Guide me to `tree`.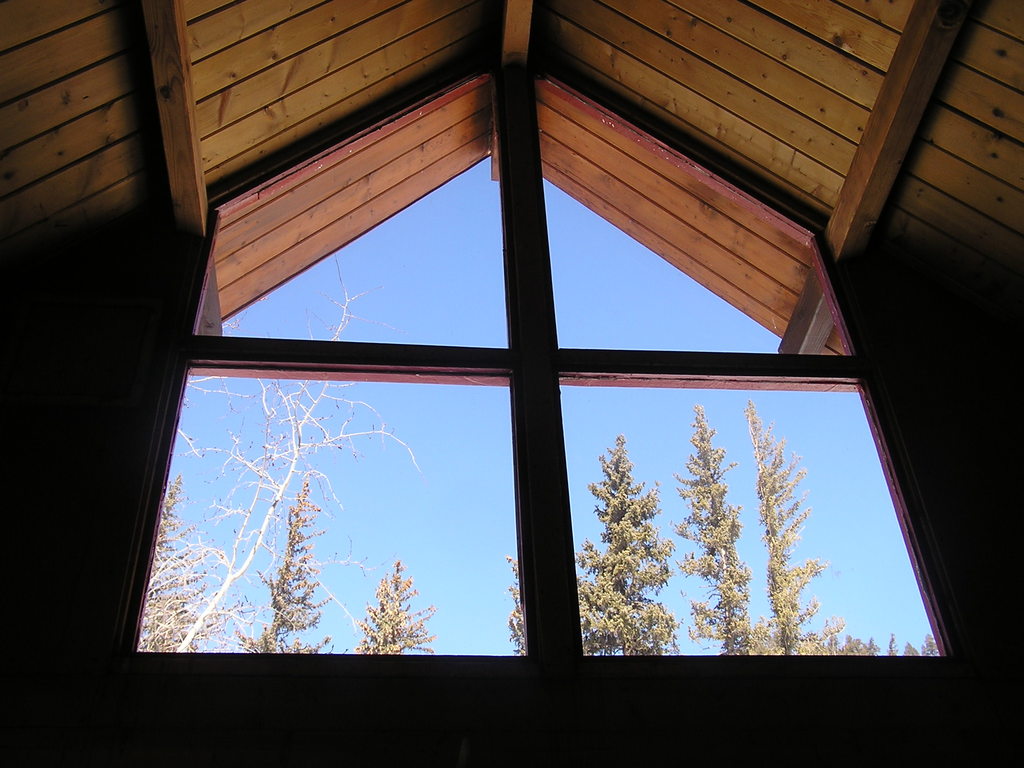
Guidance: {"left": 226, "top": 484, "right": 334, "bottom": 659}.
